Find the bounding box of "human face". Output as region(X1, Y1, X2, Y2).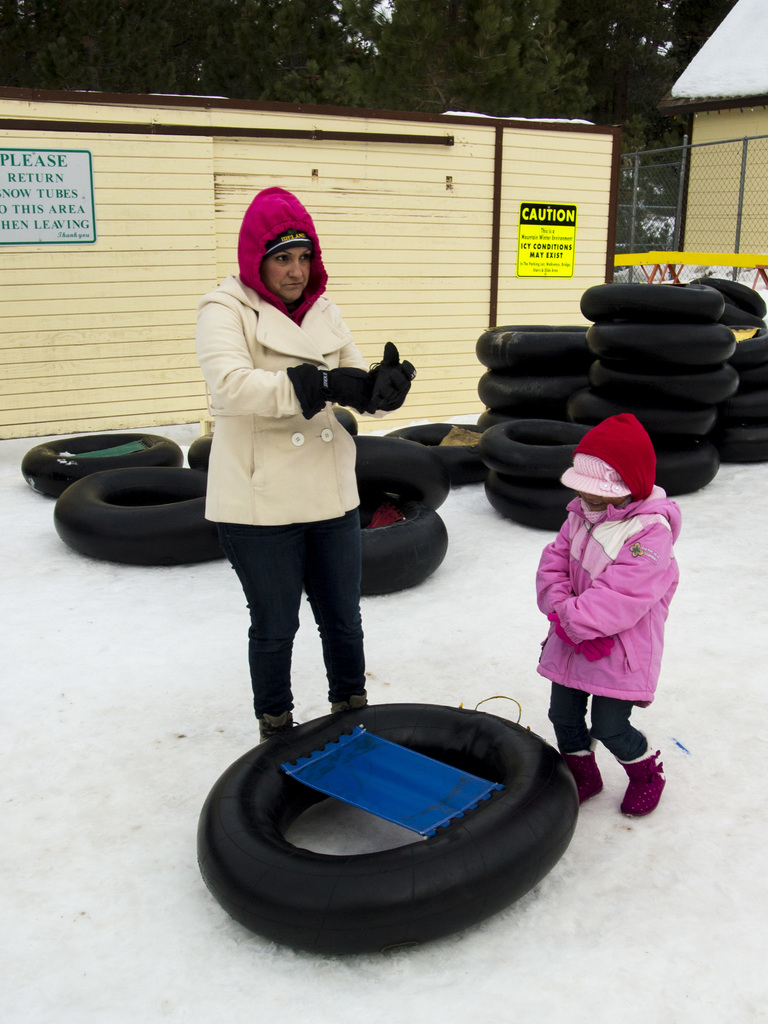
region(265, 250, 314, 299).
